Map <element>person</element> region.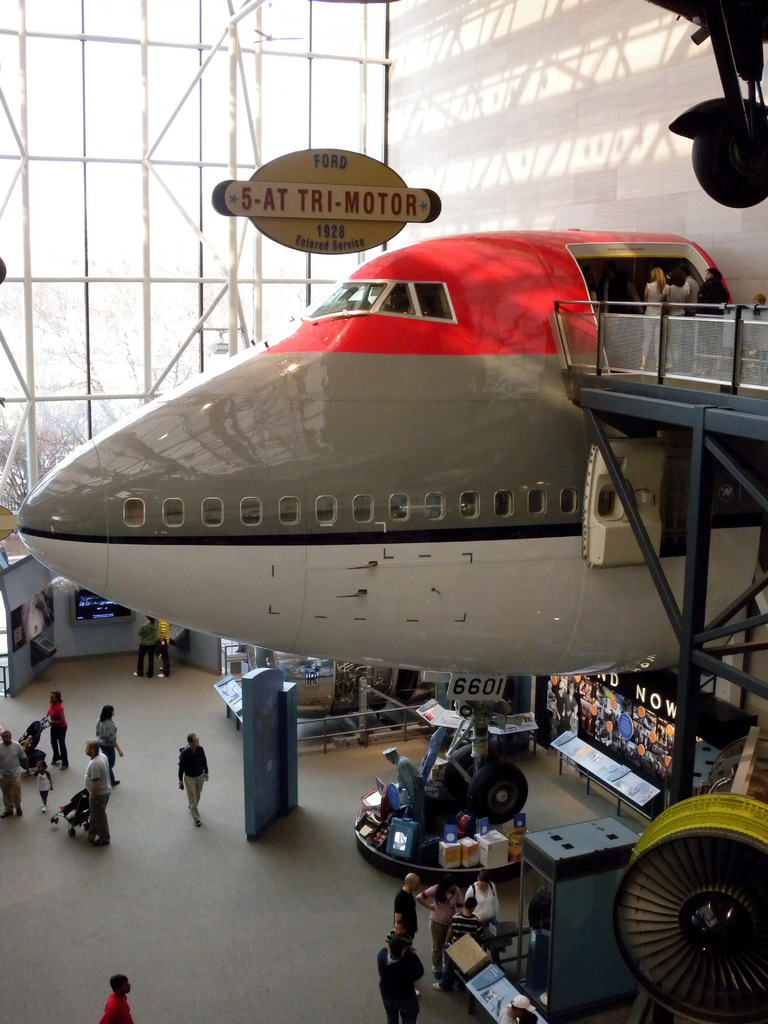
Mapped to <region>27, 756, 59, 807</region>.
